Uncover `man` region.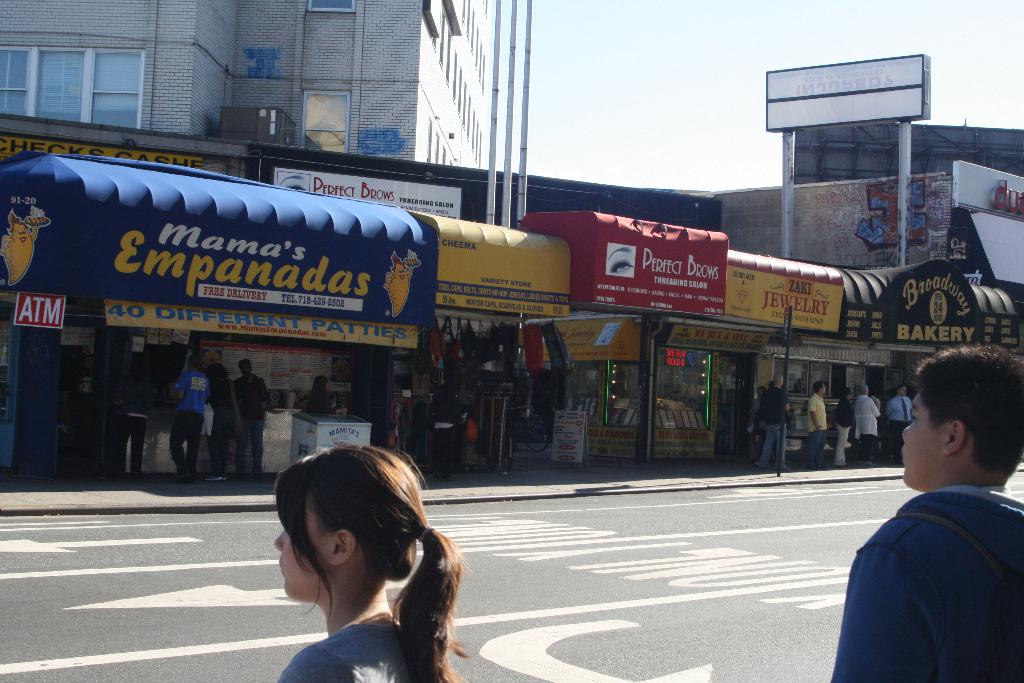
Uncovered: bbox=(175, 352, 213, 484).
